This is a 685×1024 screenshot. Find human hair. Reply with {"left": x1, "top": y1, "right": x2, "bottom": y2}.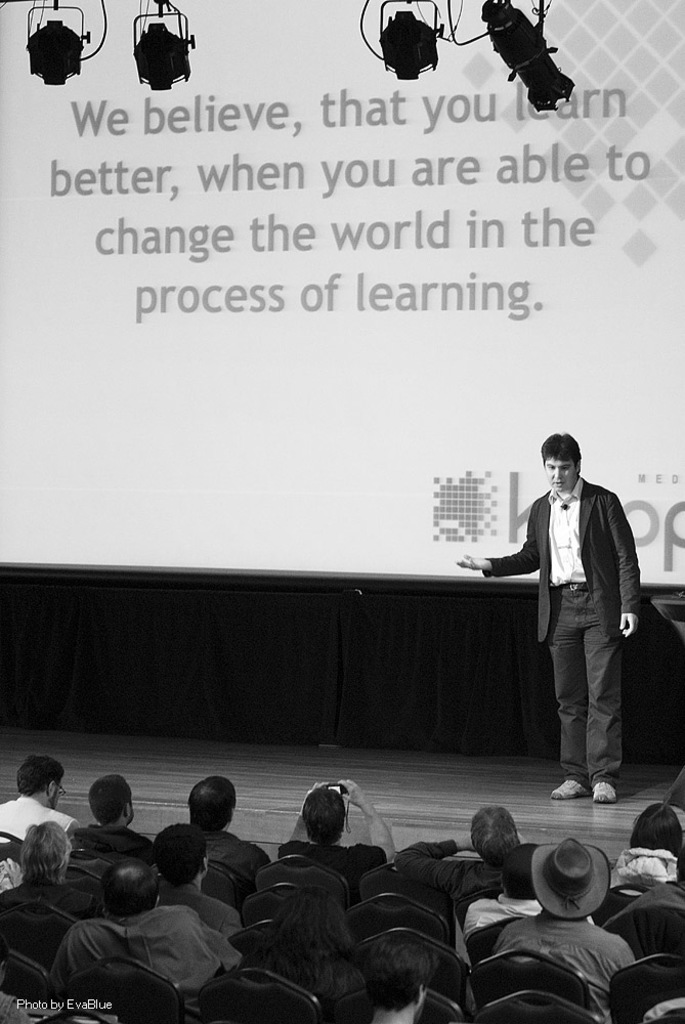
{"left": 90, "top": 768, "right": 124, "bottom": 817}.
